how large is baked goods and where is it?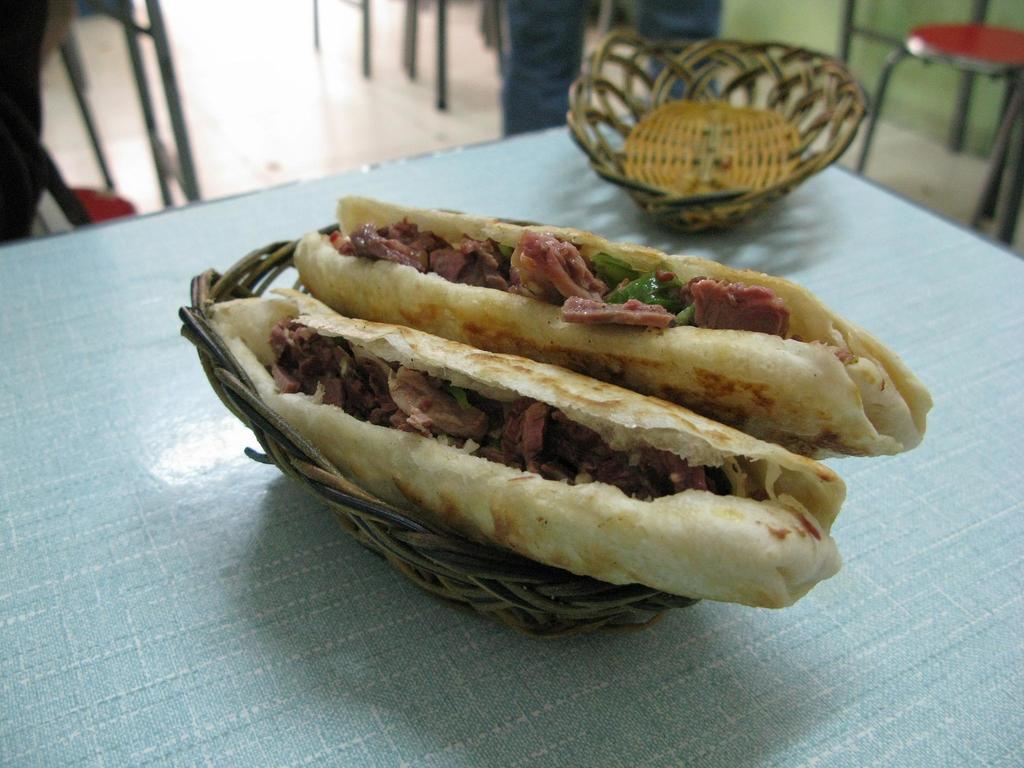
Bounding box: x1=202 y1=281 x2=852 y2=614.
